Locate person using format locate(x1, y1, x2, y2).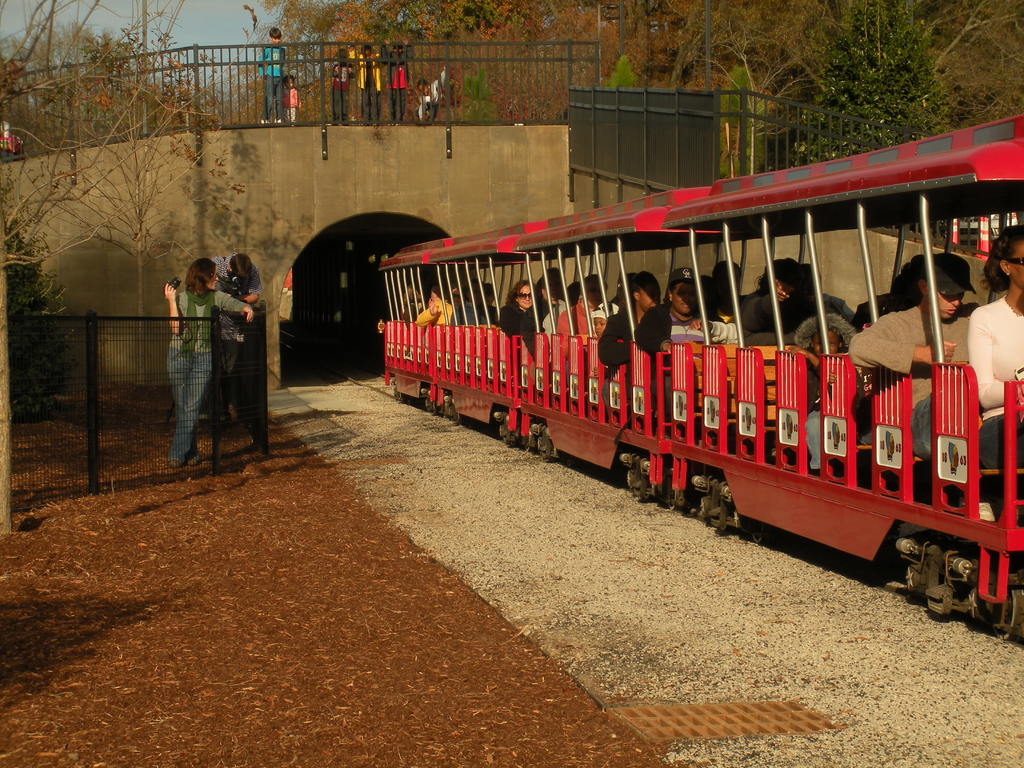
locate(345, 40, 381, 127).
